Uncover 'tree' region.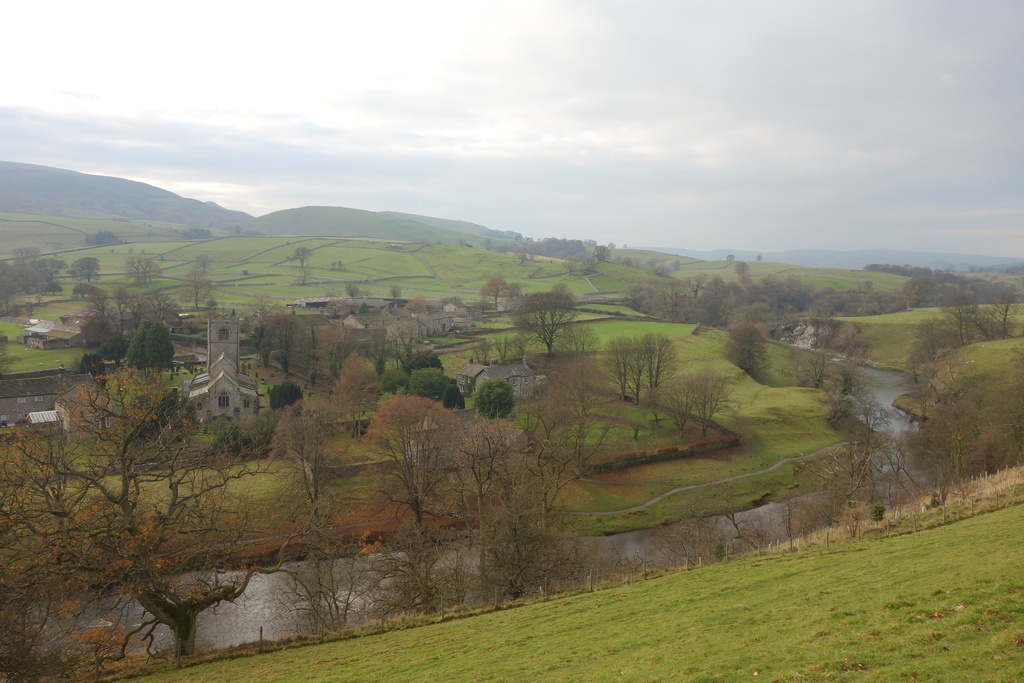
Uncovered: locate(120, 315, 148, 372).
